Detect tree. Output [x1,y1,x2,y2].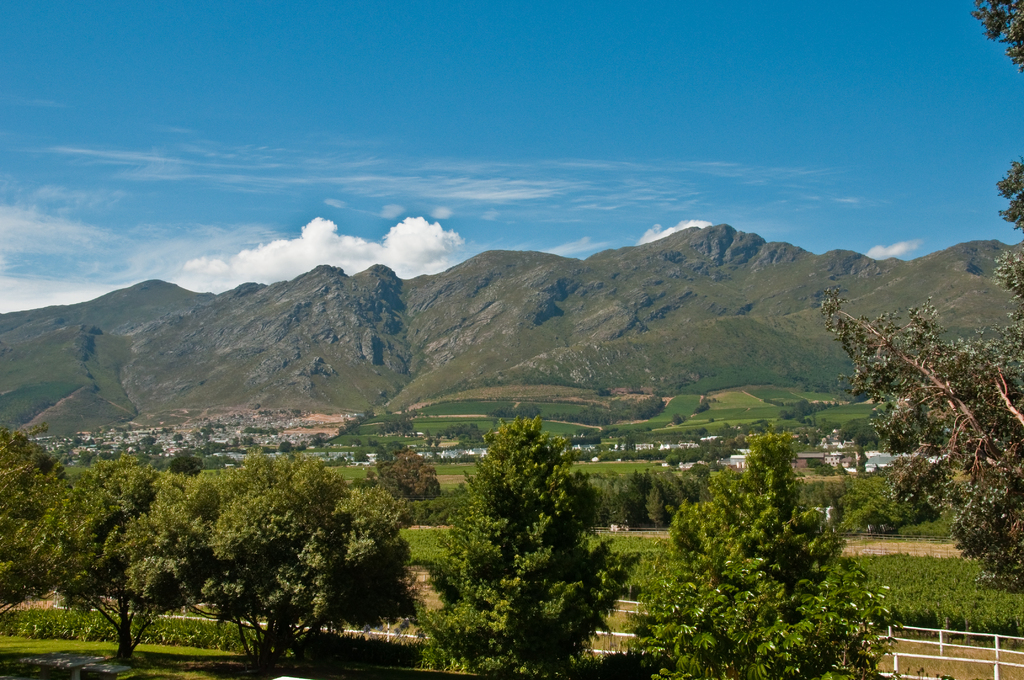
[172,455,200,478].
